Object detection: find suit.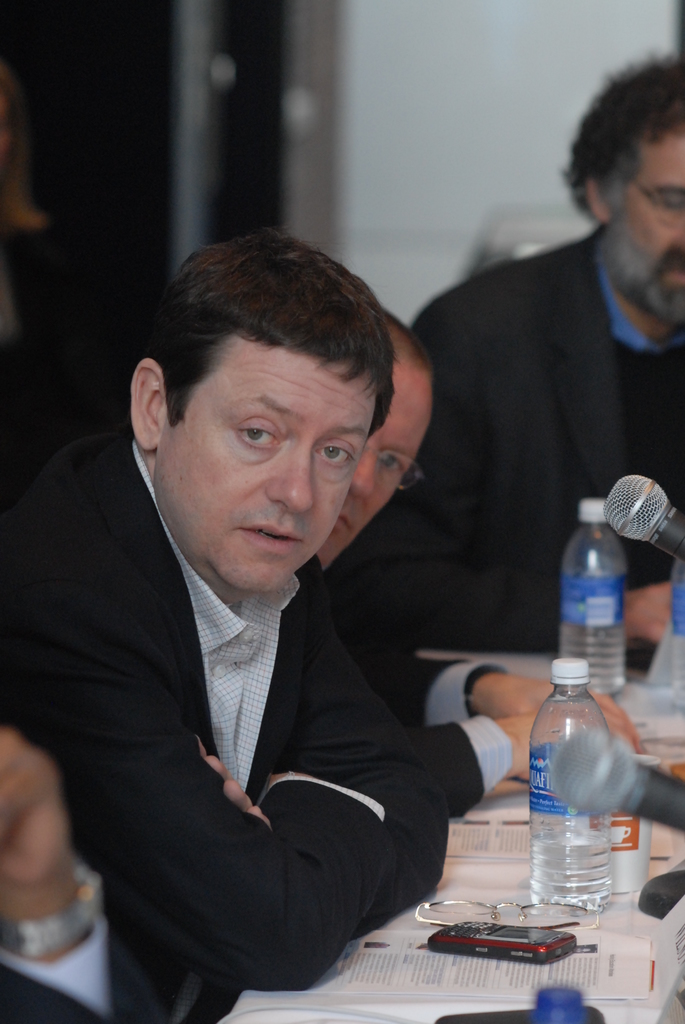
x1=0, y1=912, x2=171, y2=1023.
